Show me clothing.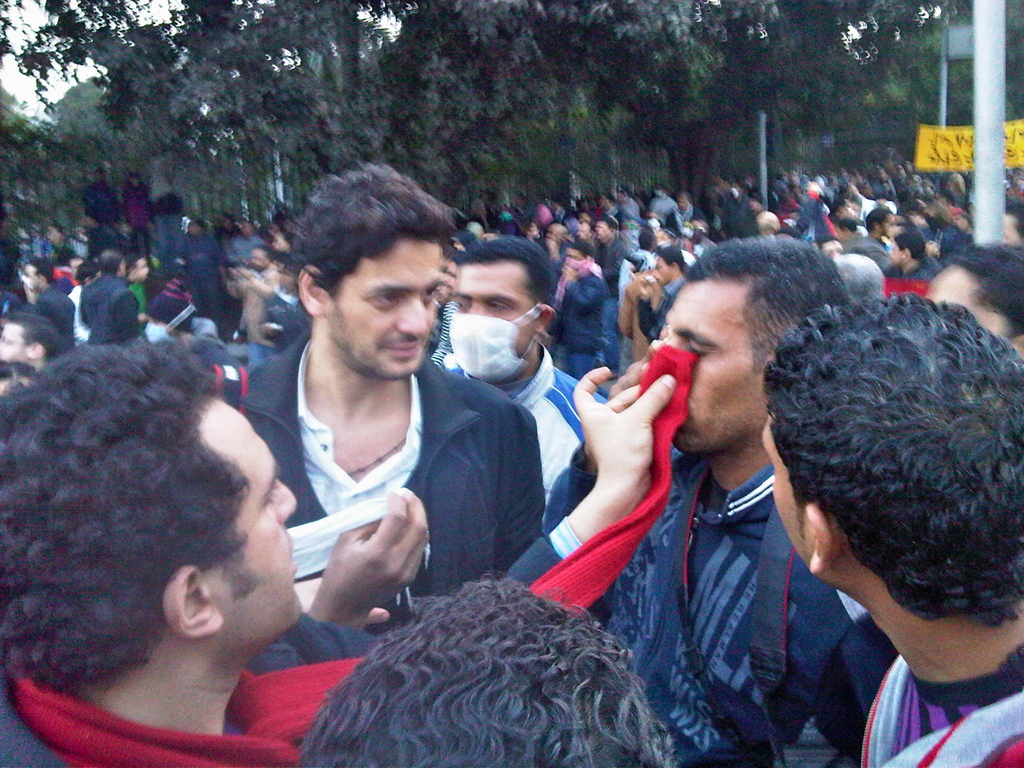
clothing is here: bbox(0, 550, 587, 767).
